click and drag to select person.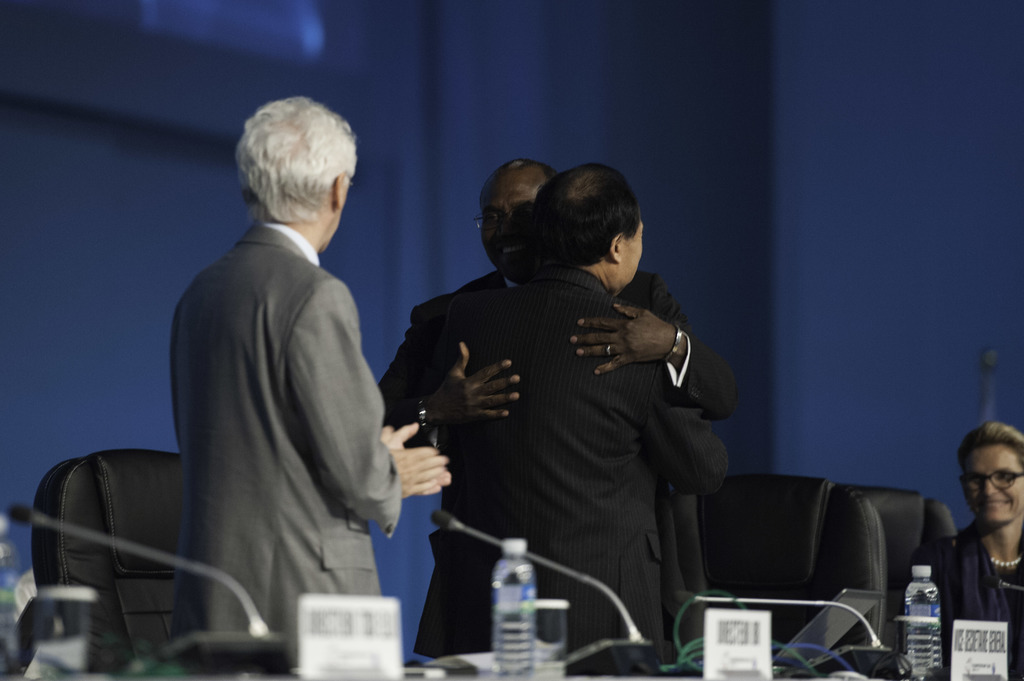
Selection: {"left": 908, "top": 413, "right": 1023, "bottom": 680}.
